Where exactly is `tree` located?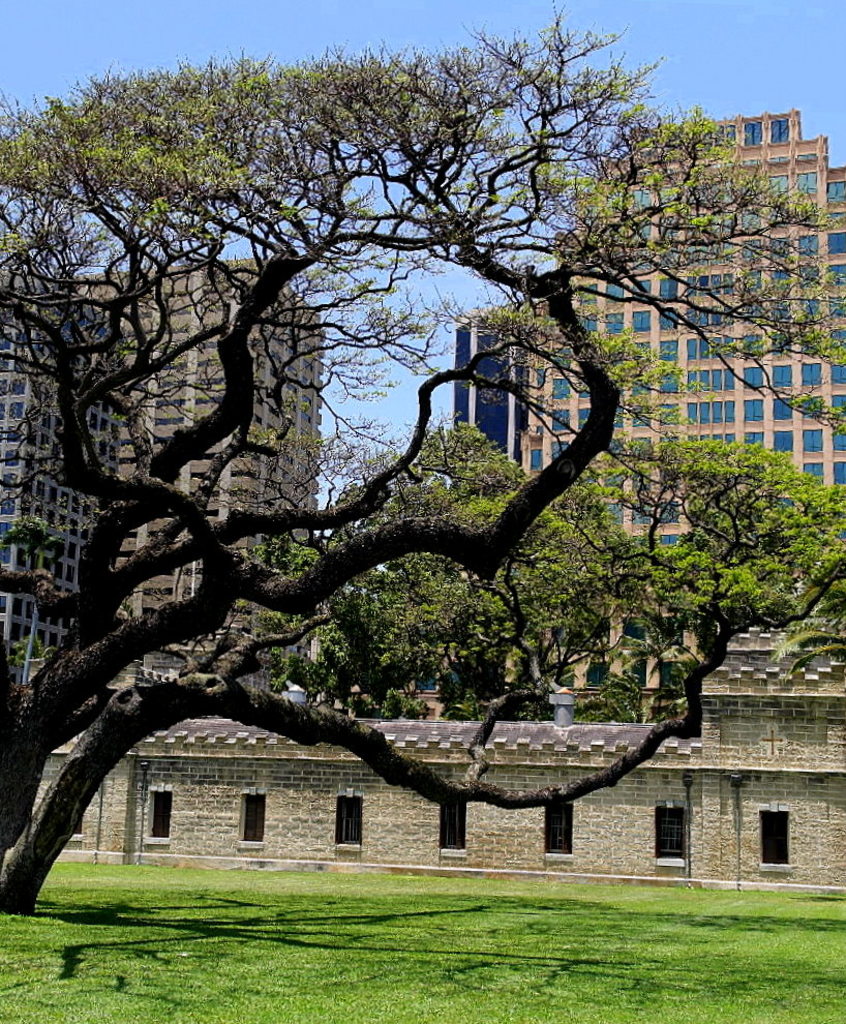
Its bounding box is 0,7,841,929.
